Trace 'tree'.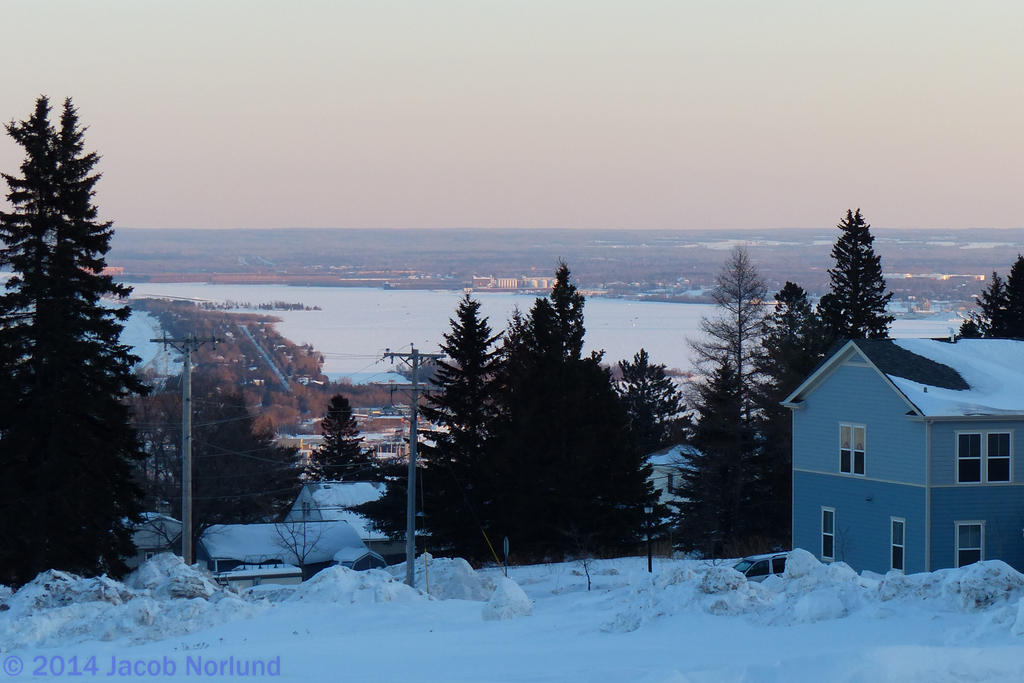
Traced to [492, 276, 657, 561].
